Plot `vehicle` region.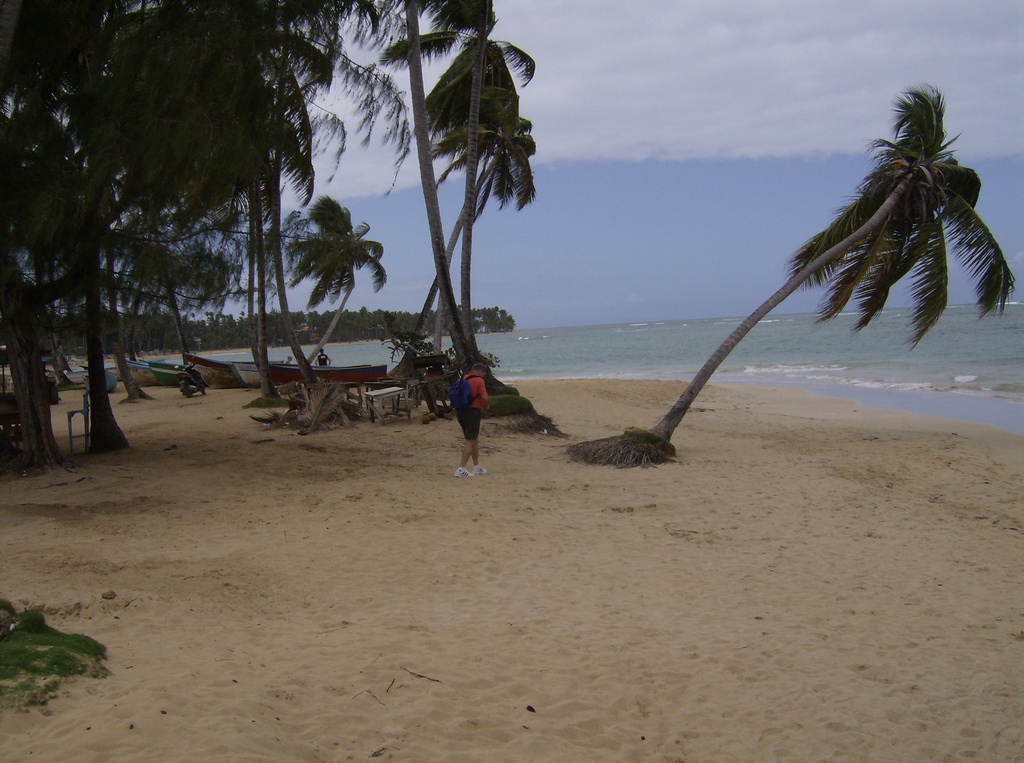
Plotted at pyautogui.locateOnScreen(172, 361, 211, 402).
